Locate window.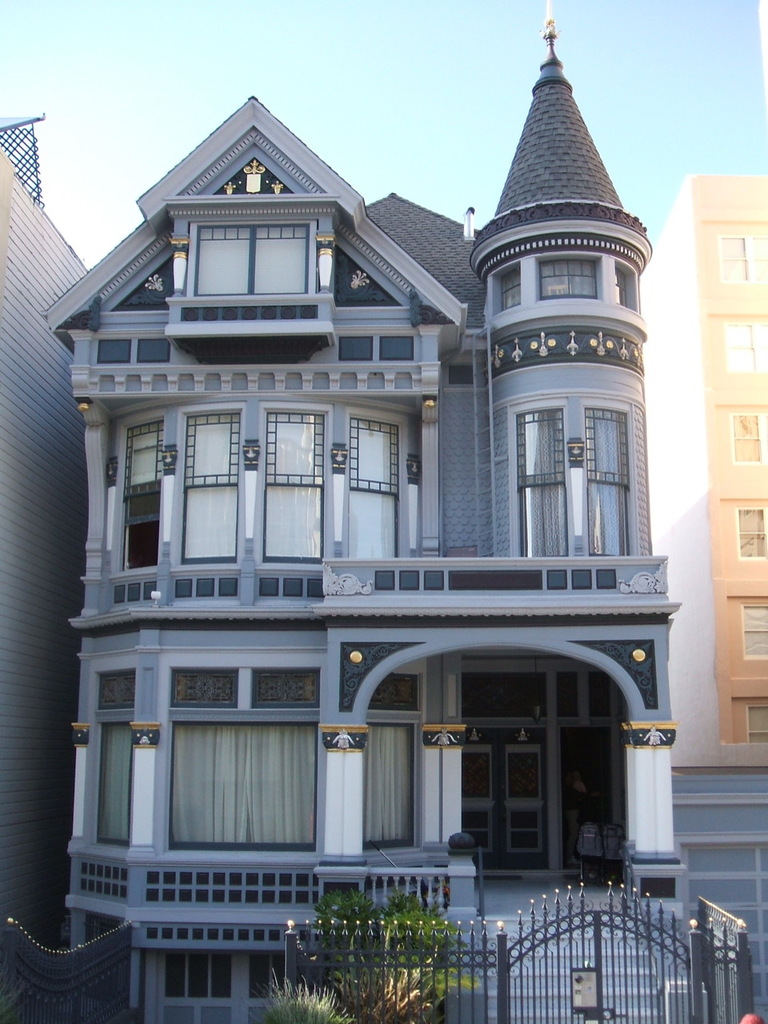
Bounding box: 559/674/578/722.
